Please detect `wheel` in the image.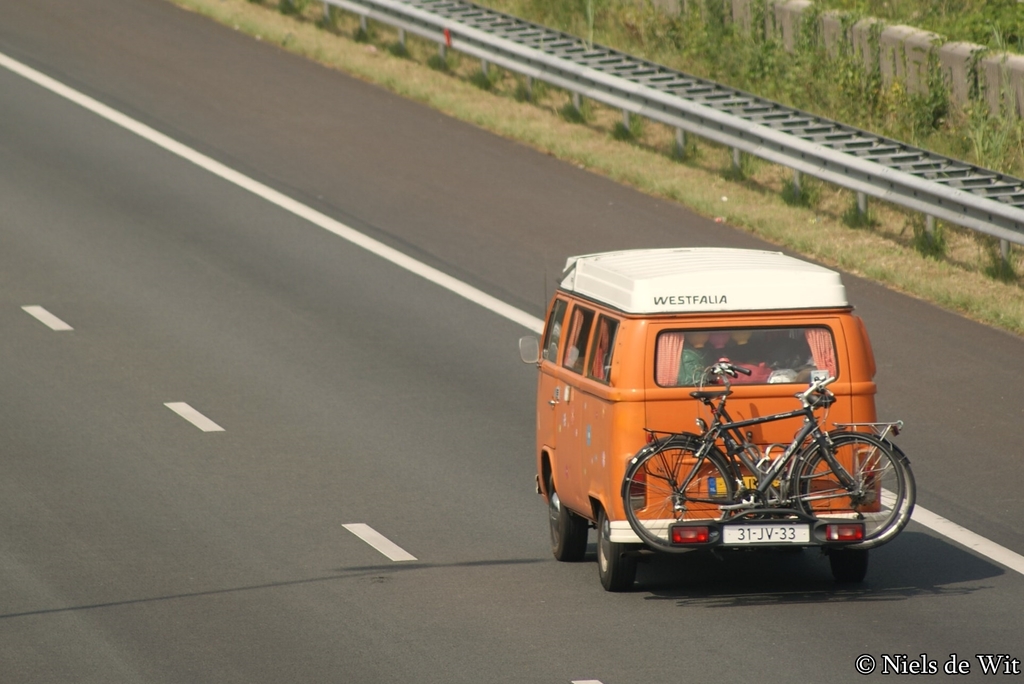
<box>598,504,635,592</box>.
